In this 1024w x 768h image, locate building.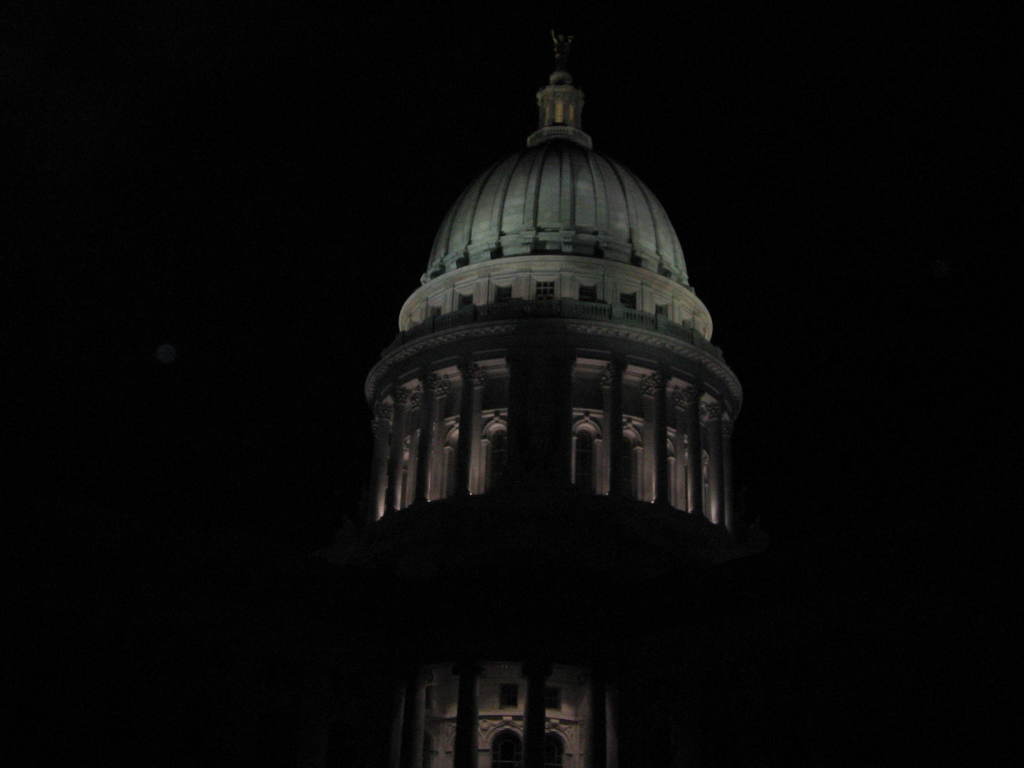
Bounding box: bbox=(361, 69, 750, 767).
